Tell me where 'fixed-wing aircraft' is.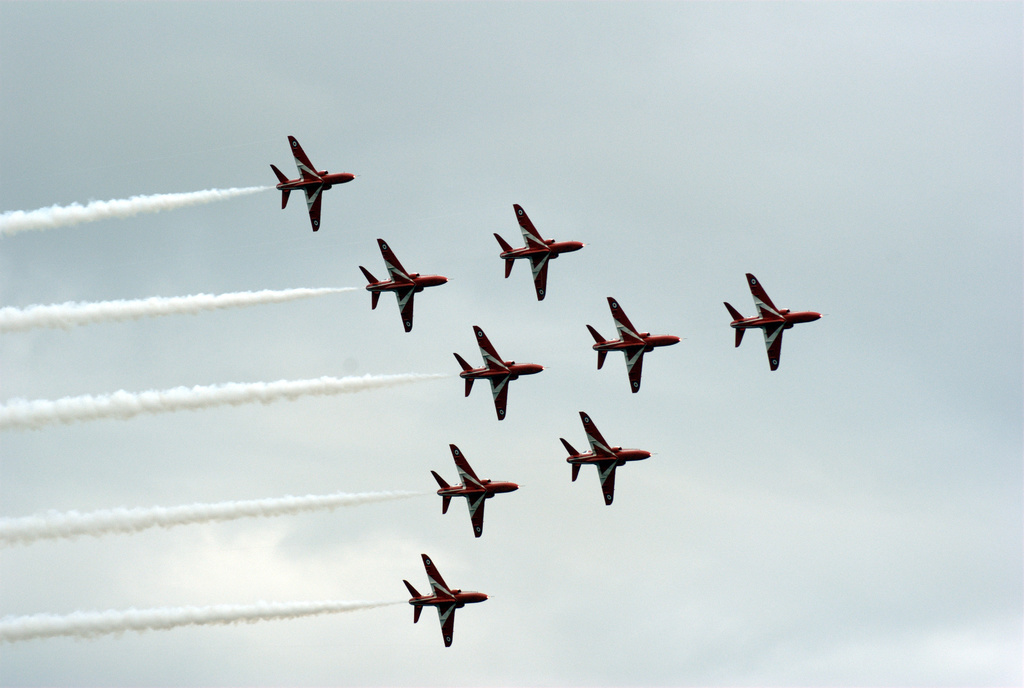
'fixed-wing aircraft' is at x1=493 y1=202 x2=586 y2=303.
